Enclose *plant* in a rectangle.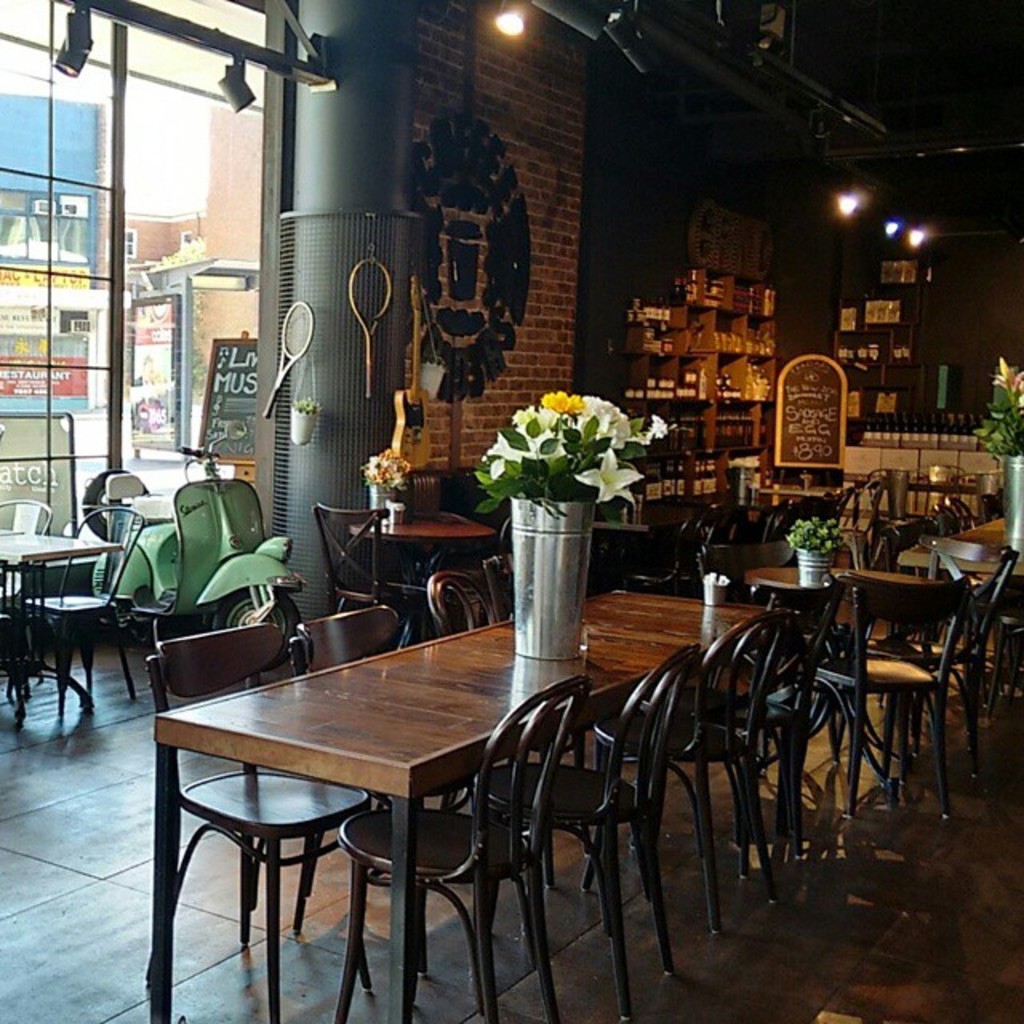
box=[365, 445, 411, 488].
